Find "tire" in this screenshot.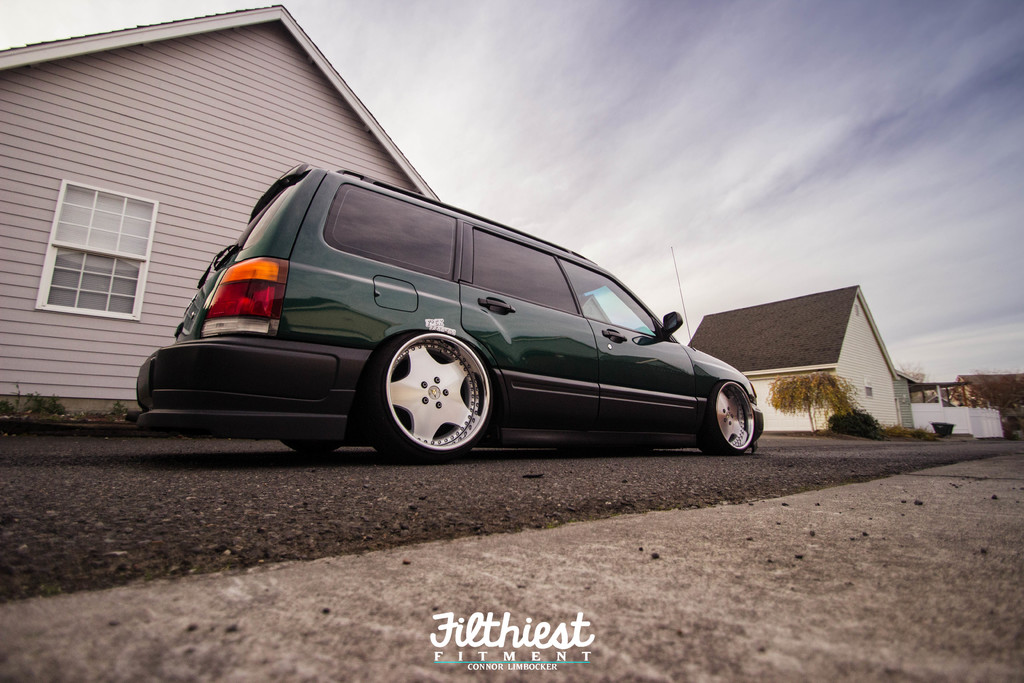
The bounding box for "tire" is region(369, 317, 499, 461).
